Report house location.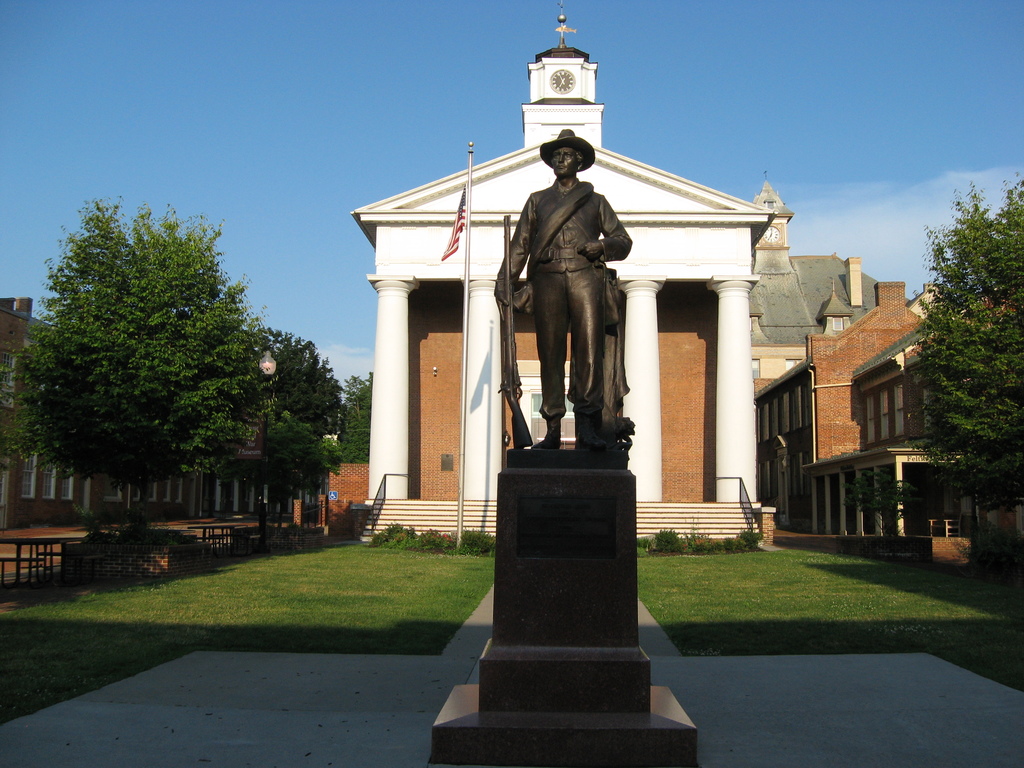
Report: box(752, 177, 899, 379).
